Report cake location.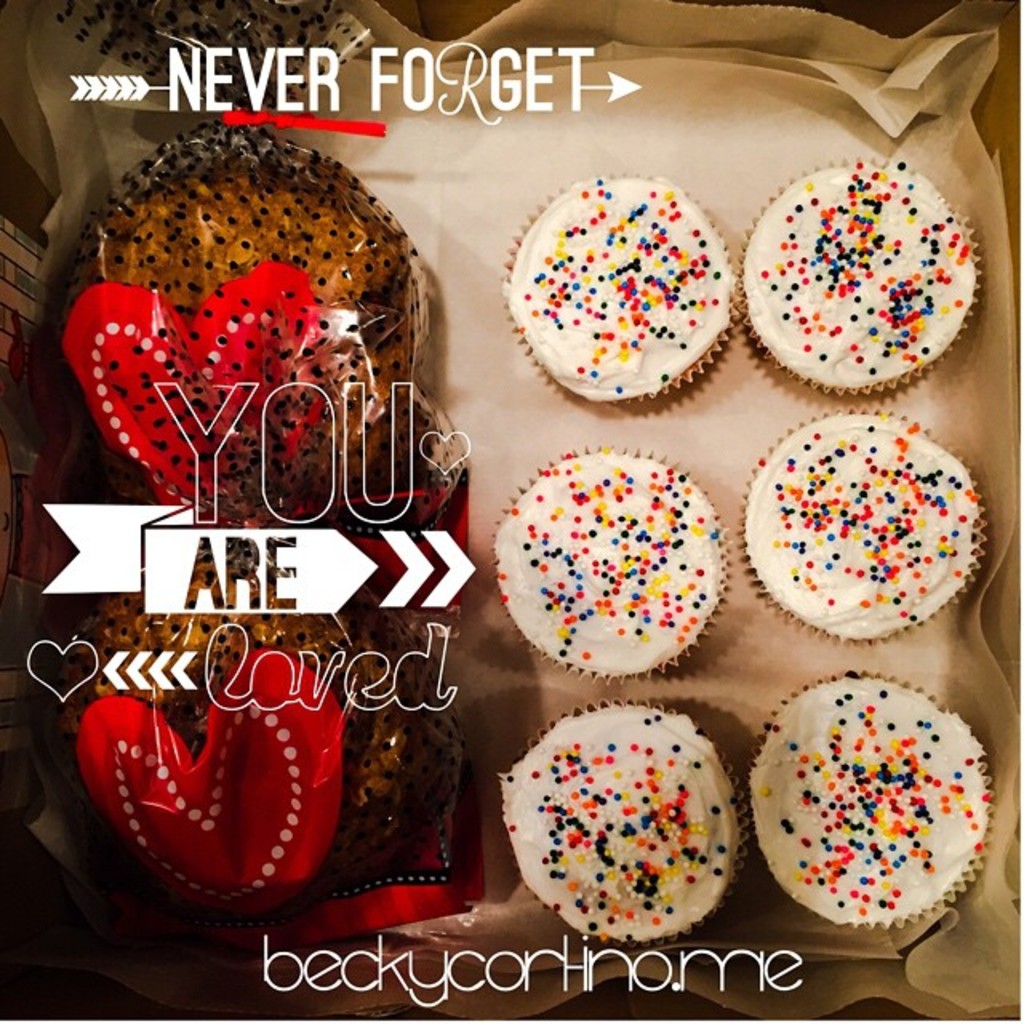
Report: select_region(501, 170, 738, 403).
